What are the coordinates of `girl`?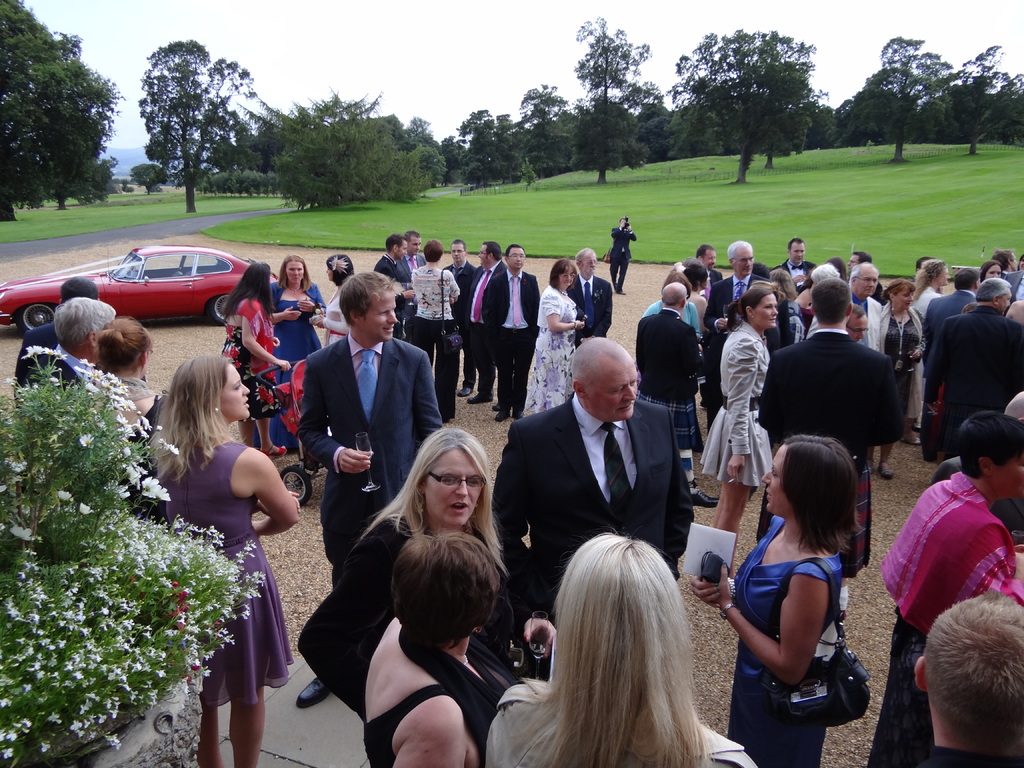
pyautogui.locateOnScreen(881, 276, 925, 431).
